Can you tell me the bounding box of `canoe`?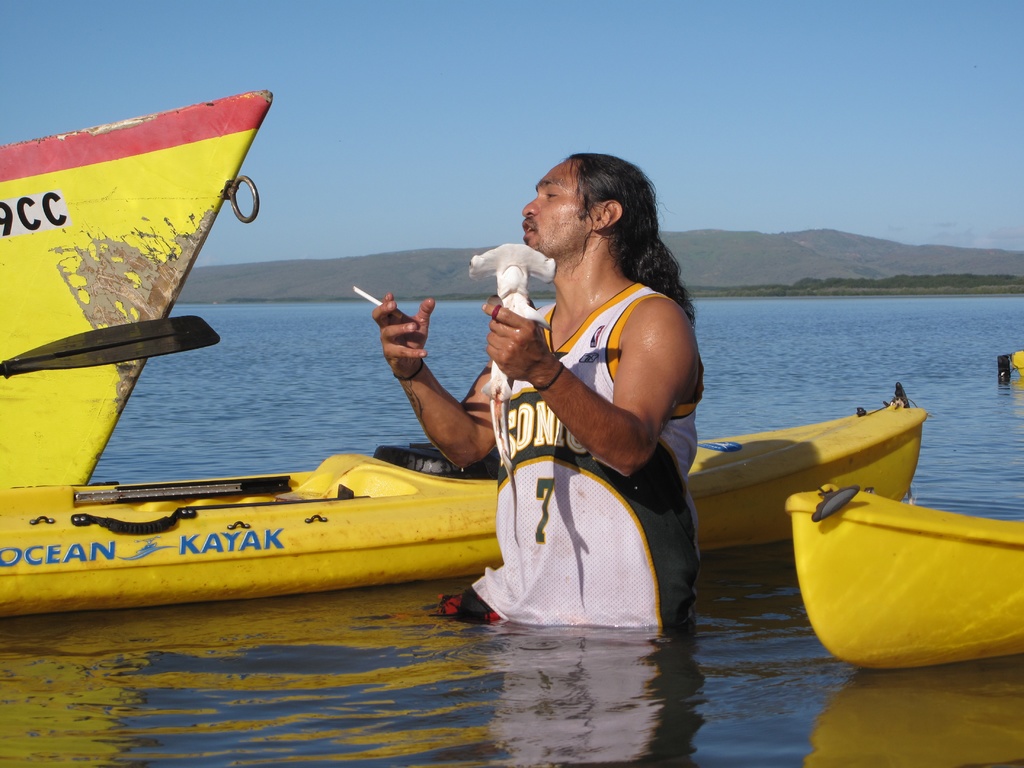
<box>801,483,1019,676</box>.
